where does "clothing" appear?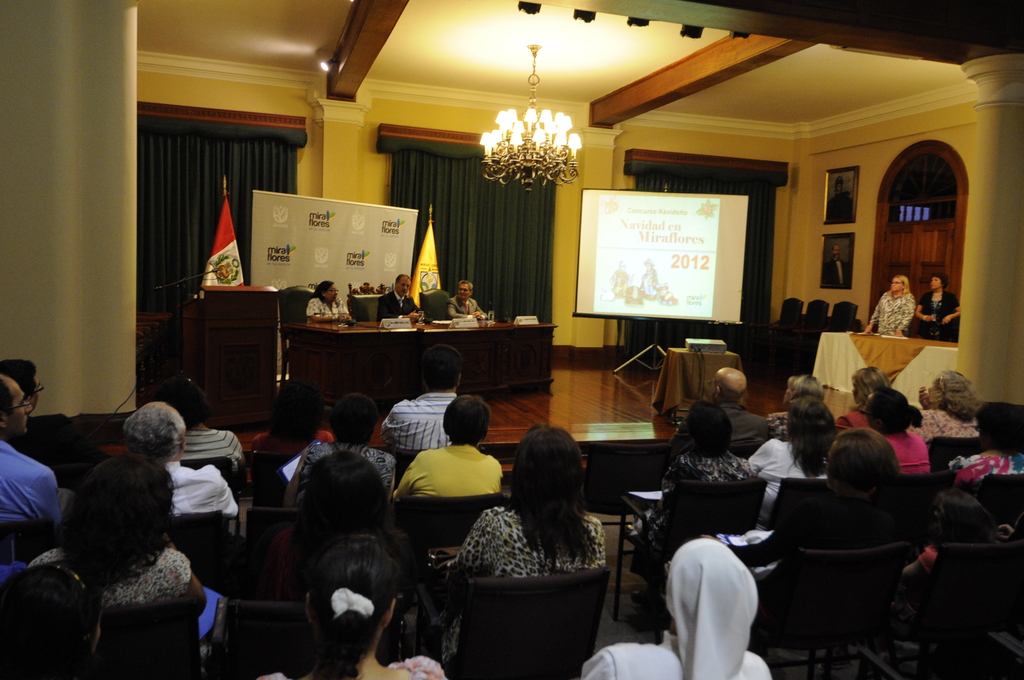
Appears at bbox=[32, 545, 189, 624].
